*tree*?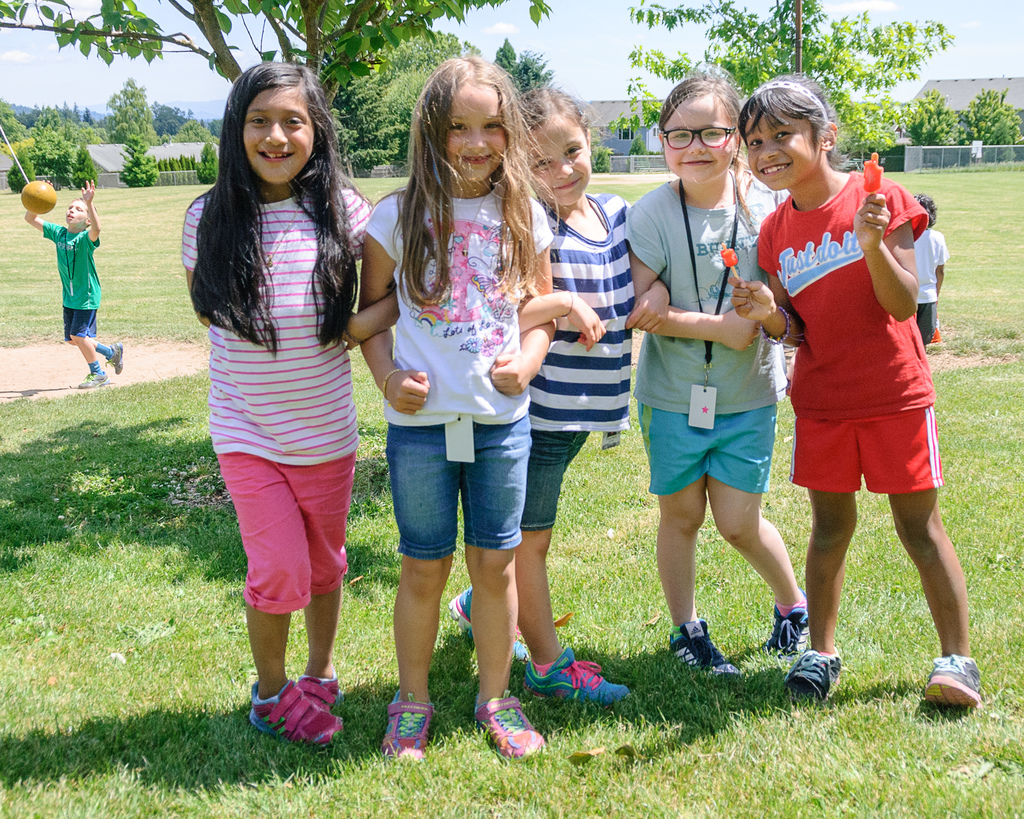
0, 11, 300, 178
